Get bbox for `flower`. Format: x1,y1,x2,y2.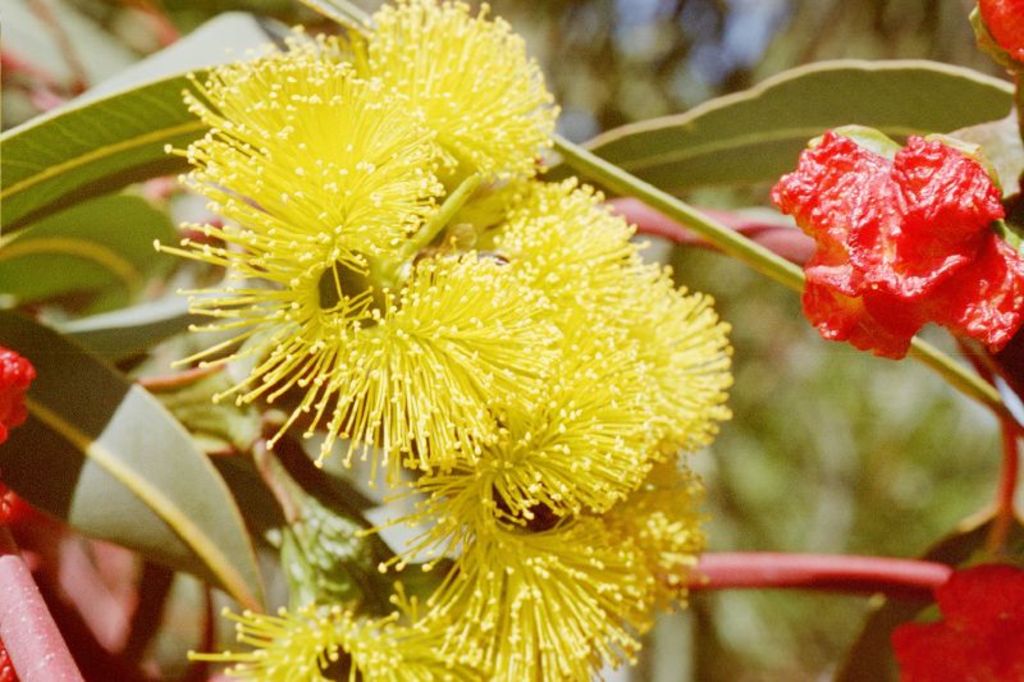
769,122,1023,366.
